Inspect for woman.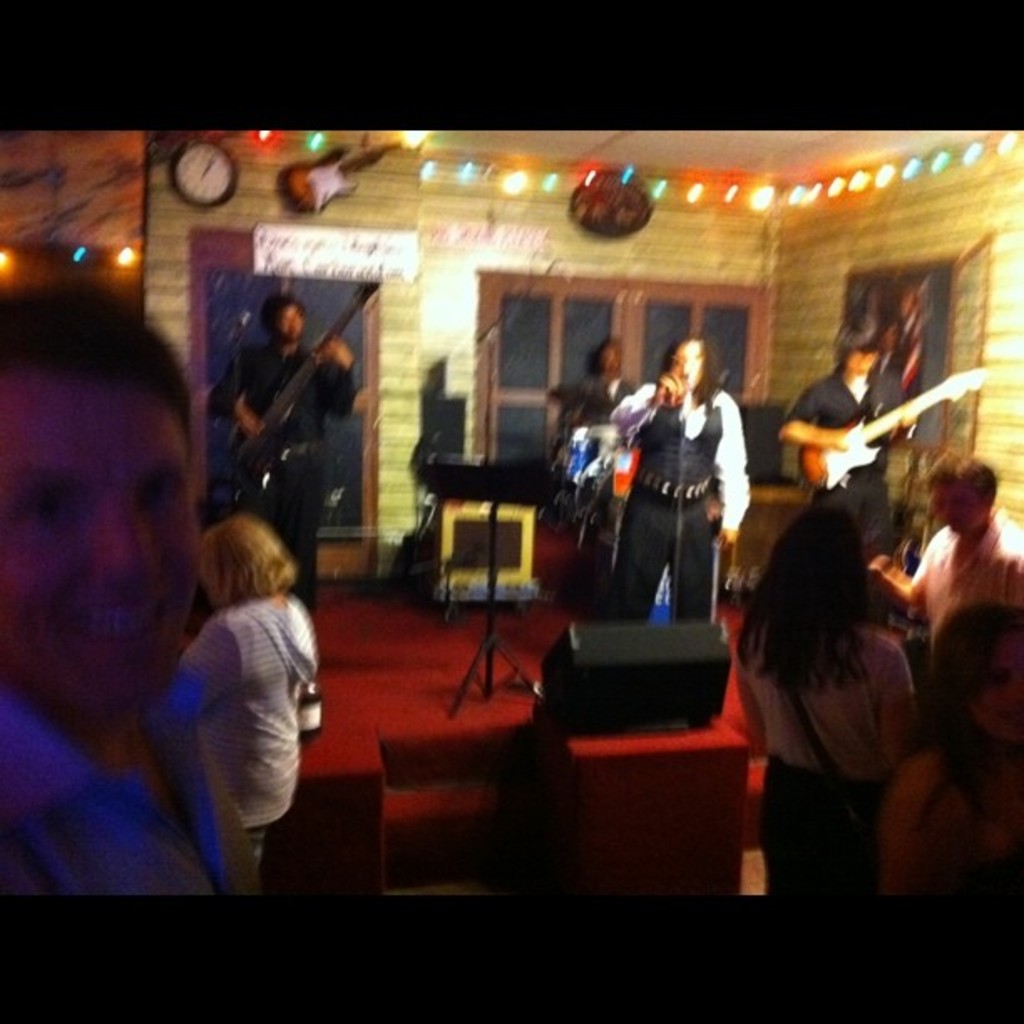
Inspection: (left=773, top=310, right=910, bottom=581).
